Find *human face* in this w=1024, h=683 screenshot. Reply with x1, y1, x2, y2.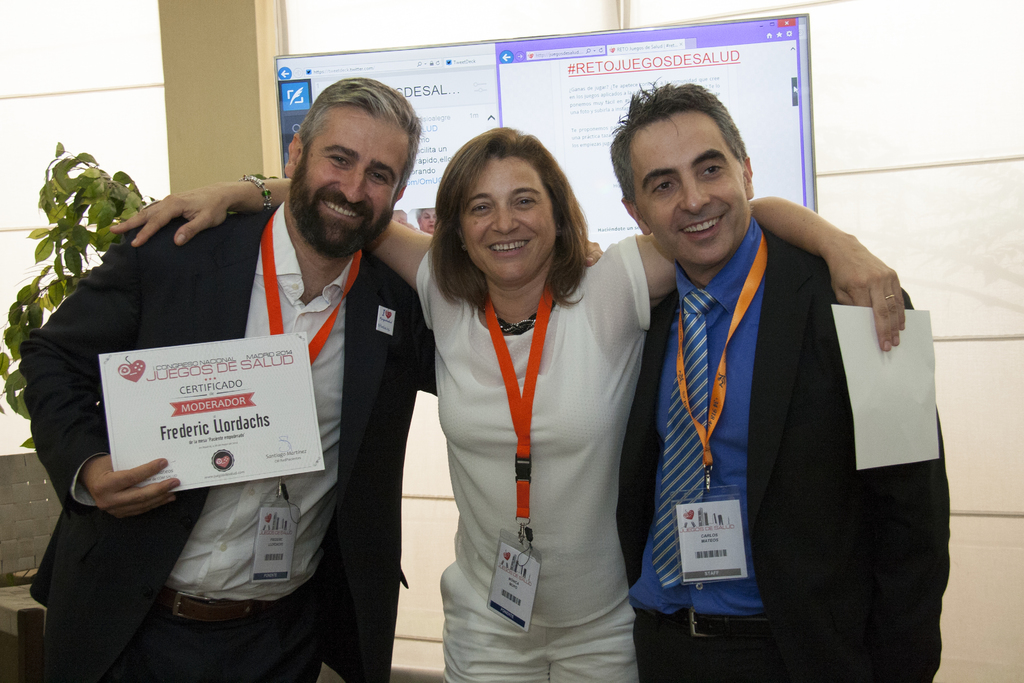
624, 111, 756, 276.
